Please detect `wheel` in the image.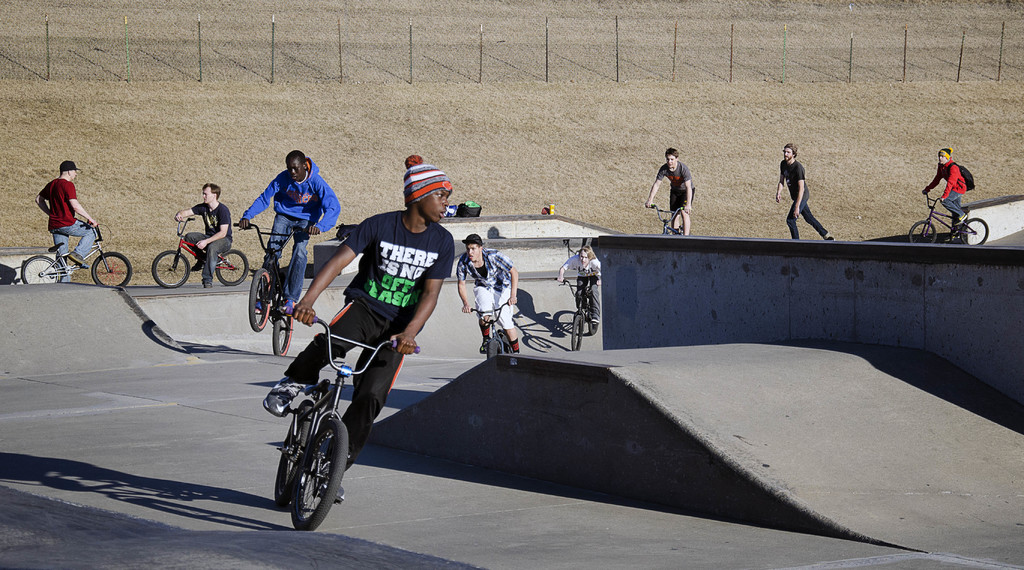
x1=21, y1=256, x2=61, y2=282.
